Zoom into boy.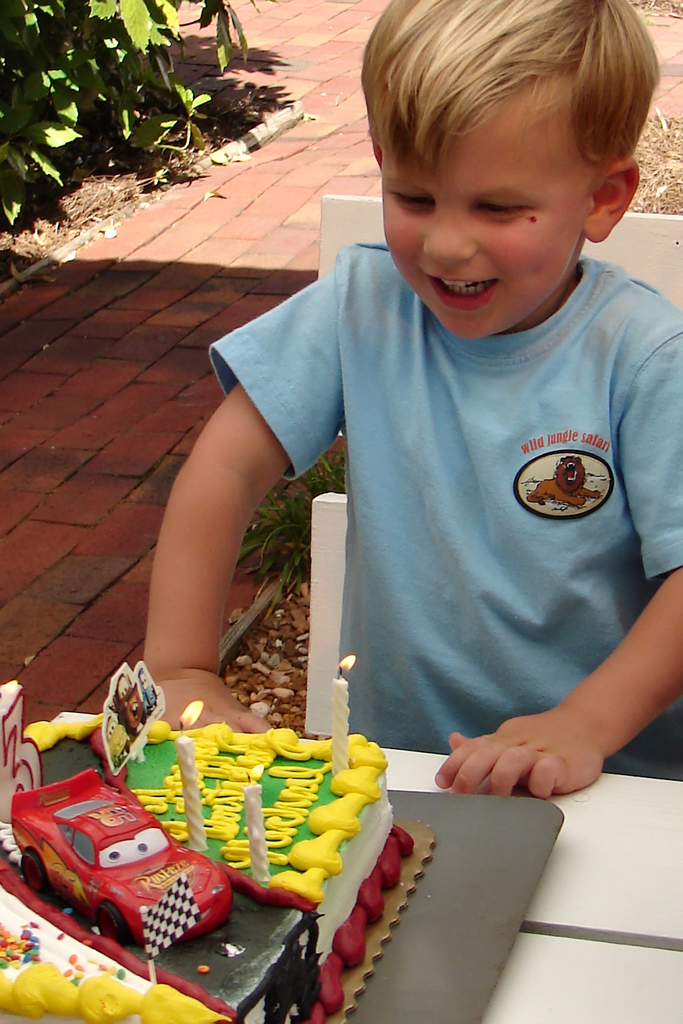
Zoom target: <bbox>196, 8, 663, 835</bbox>.
